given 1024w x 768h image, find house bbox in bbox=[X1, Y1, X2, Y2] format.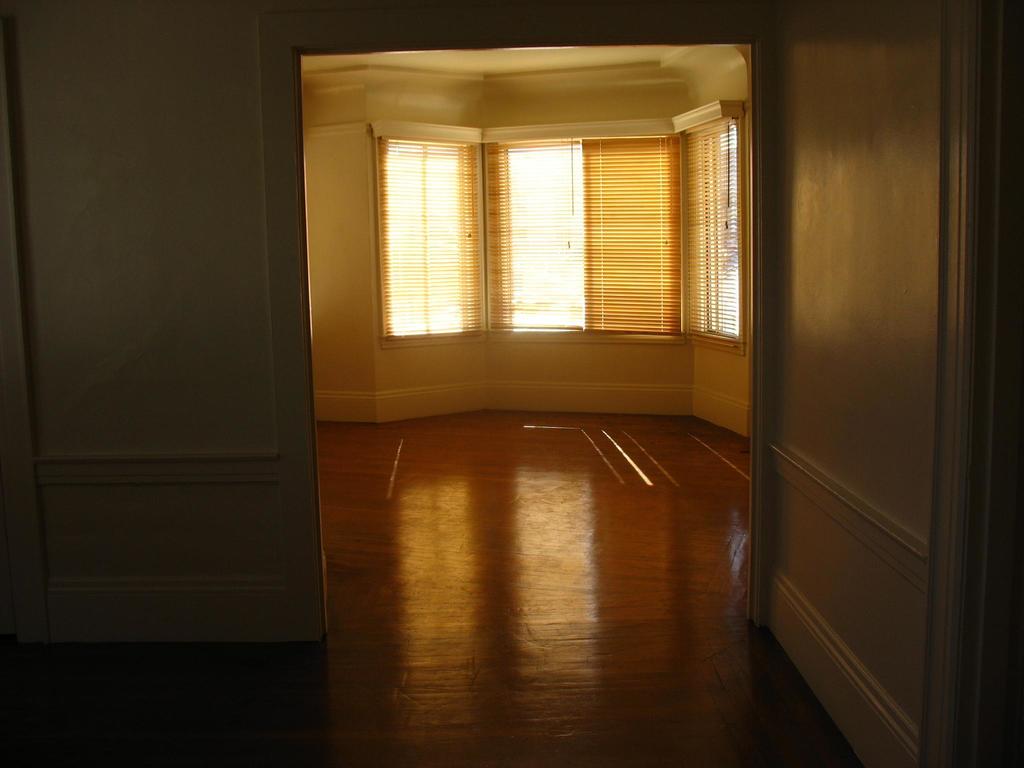
bbox=[0, 0, 1023, 767].
